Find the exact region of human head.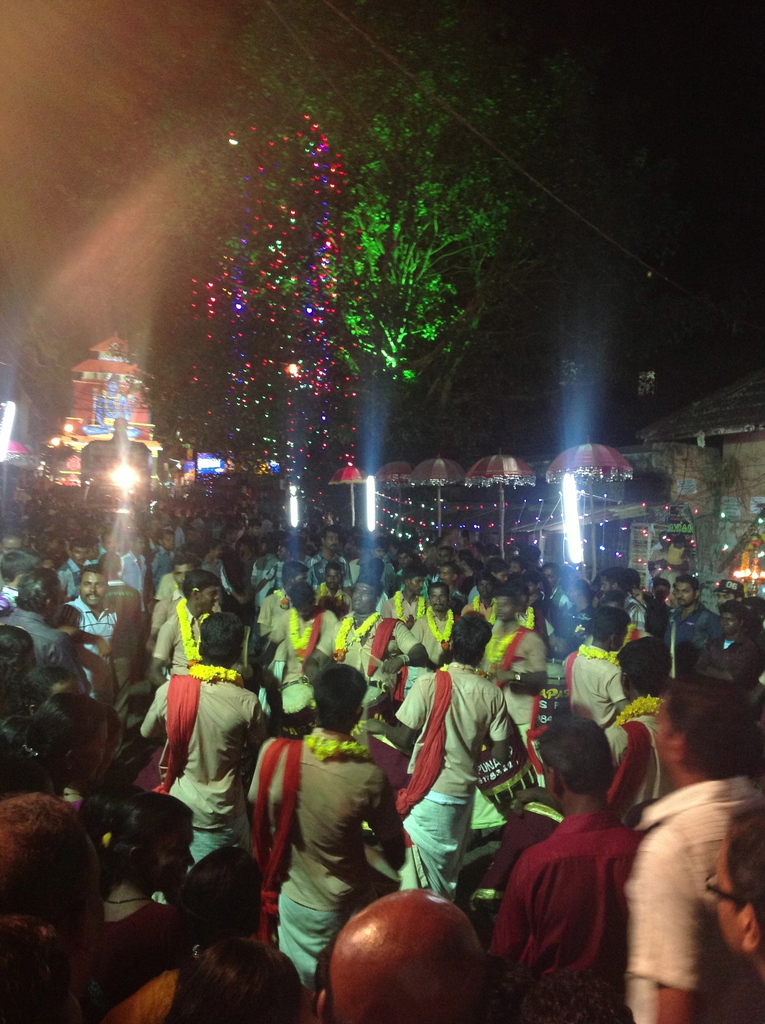
Exact region: 620:566:639:598.
